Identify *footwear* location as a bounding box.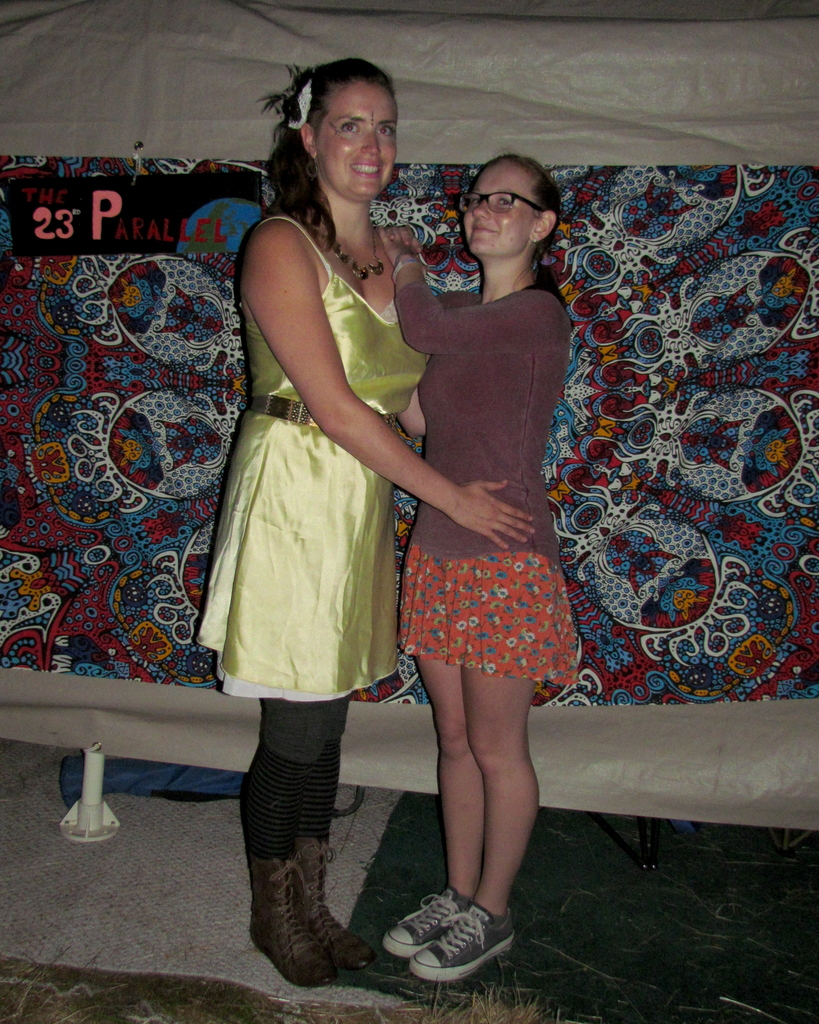
x1=241, y1=858, x2=341, y2=982.
